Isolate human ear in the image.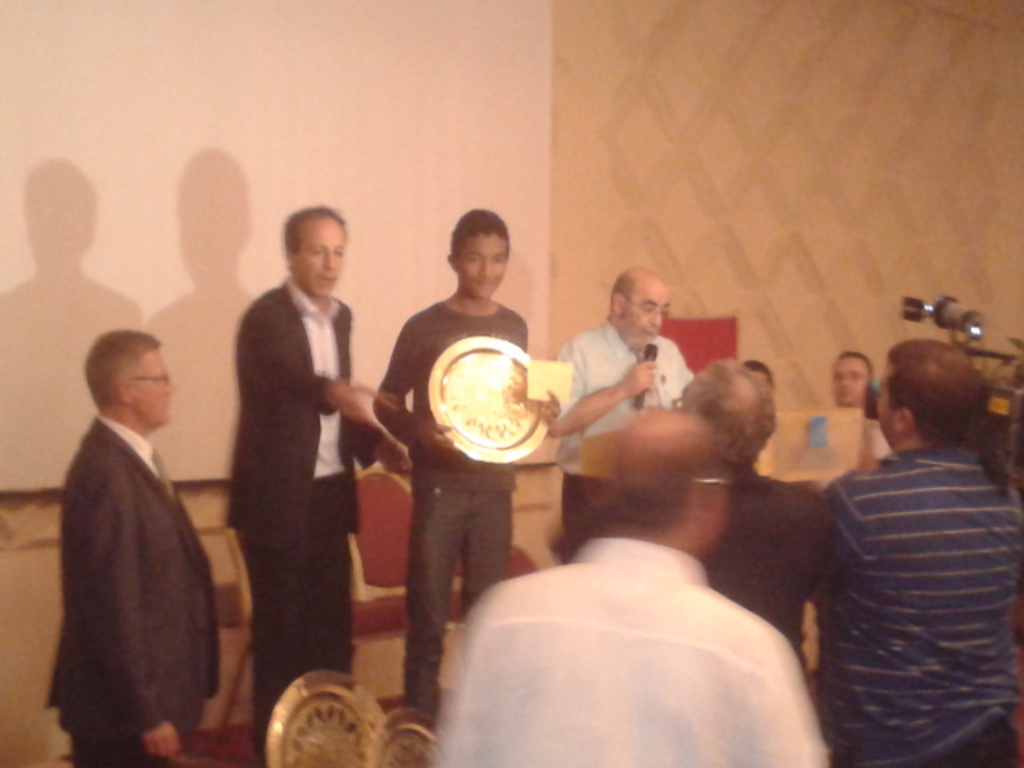
Isolated region: {"left": 893, "top": 406, "right": 912, "bottom": 427}.
